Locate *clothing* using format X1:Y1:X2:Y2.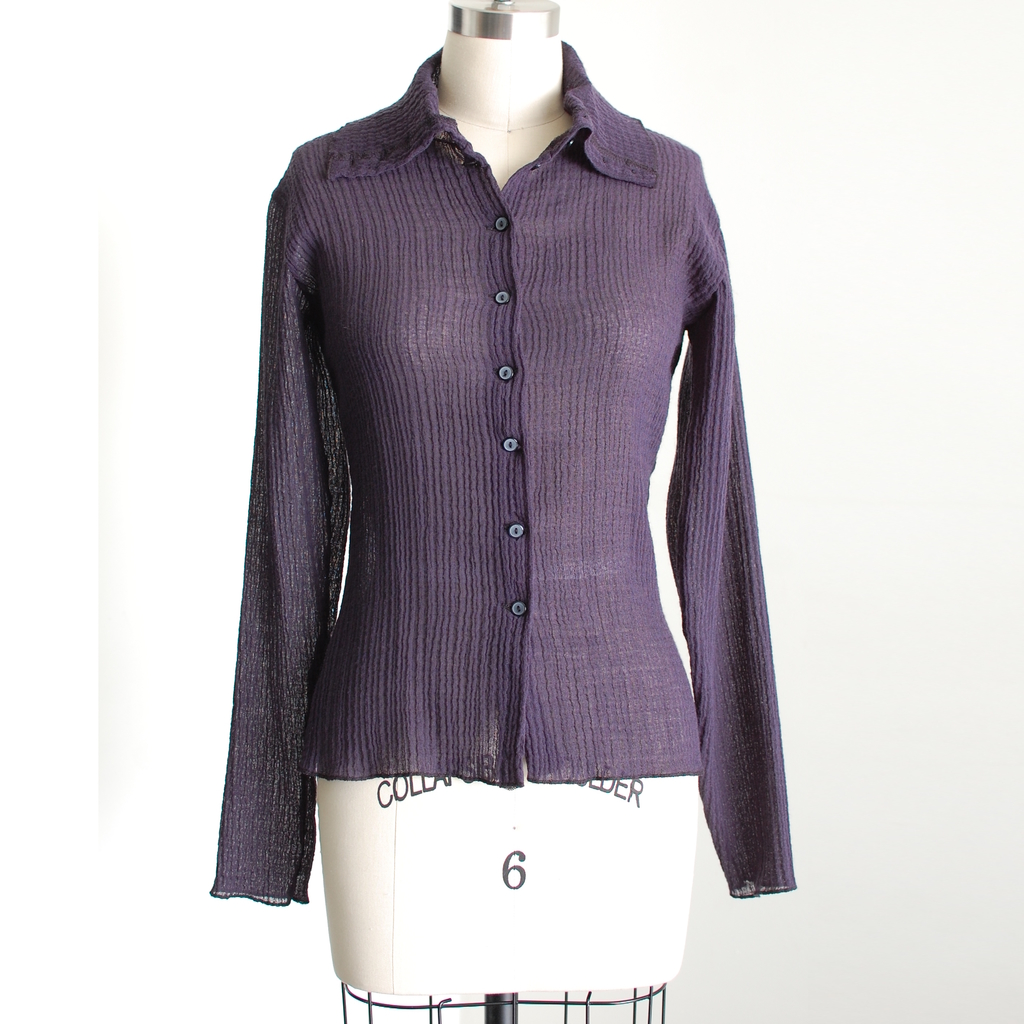
232:120:772:953.
